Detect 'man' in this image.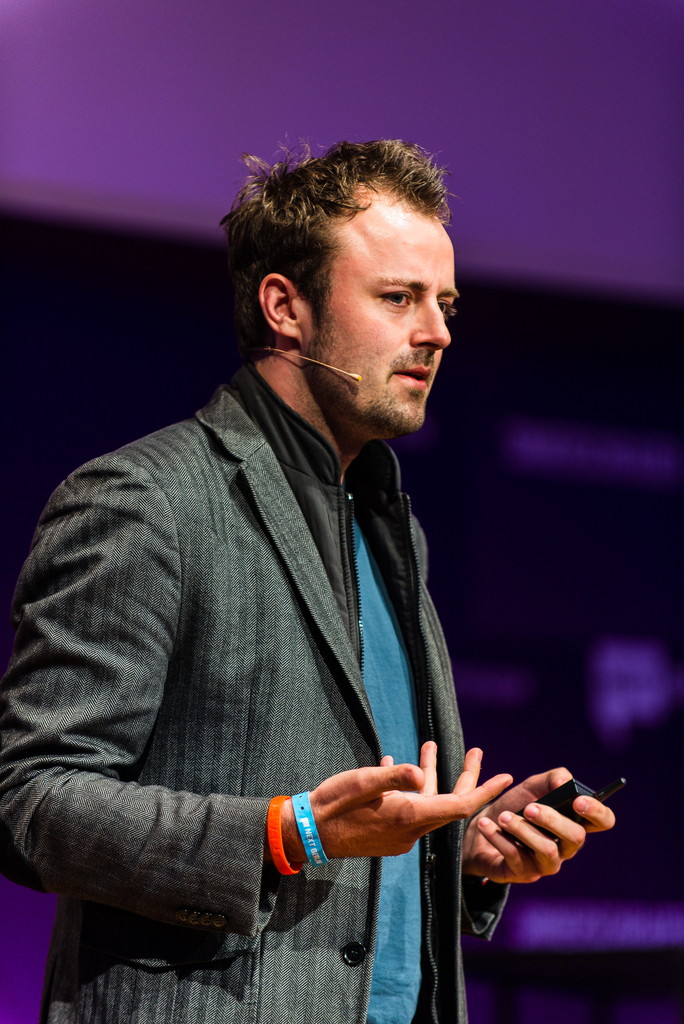
Detection: <region>29, 134, 565, 996</region>.
